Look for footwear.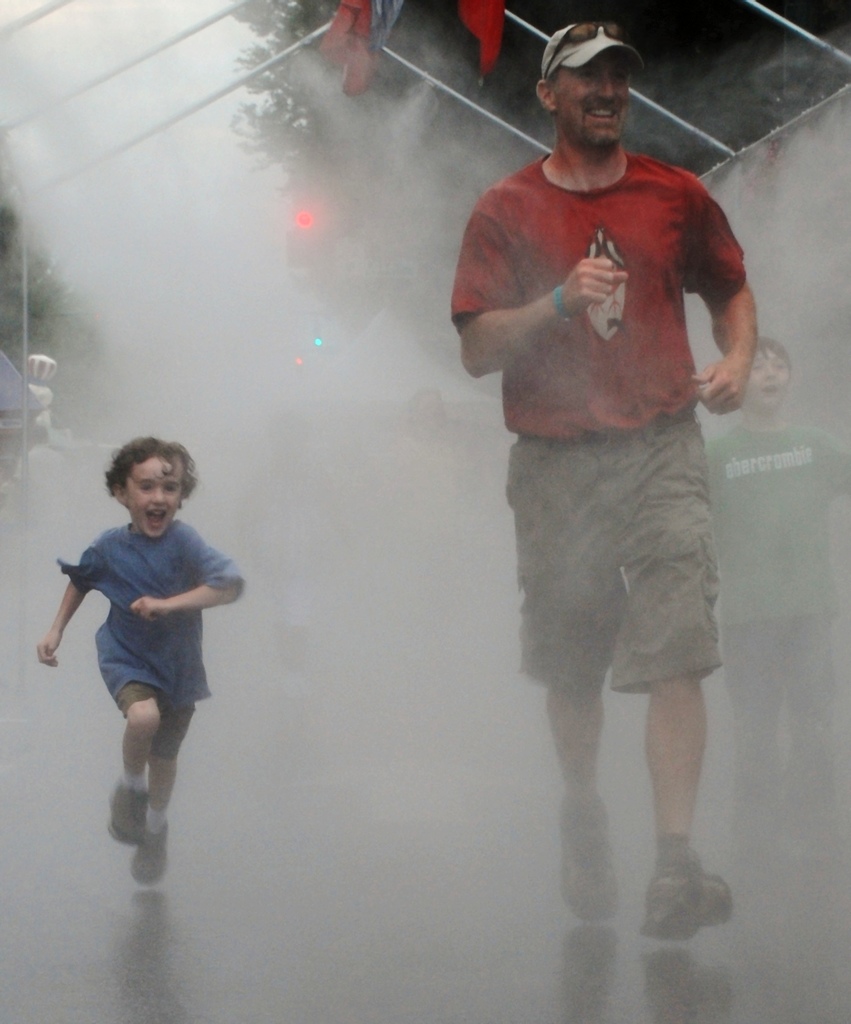
Found: 556/795/619/927.
